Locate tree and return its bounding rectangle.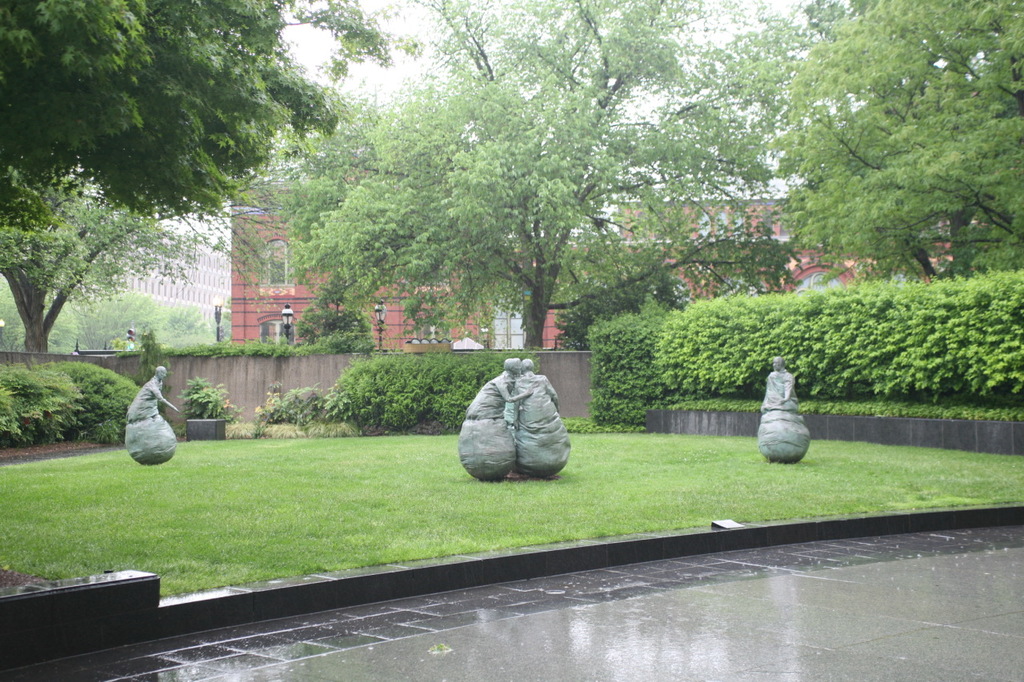
(738, 0, 1023, 277).
